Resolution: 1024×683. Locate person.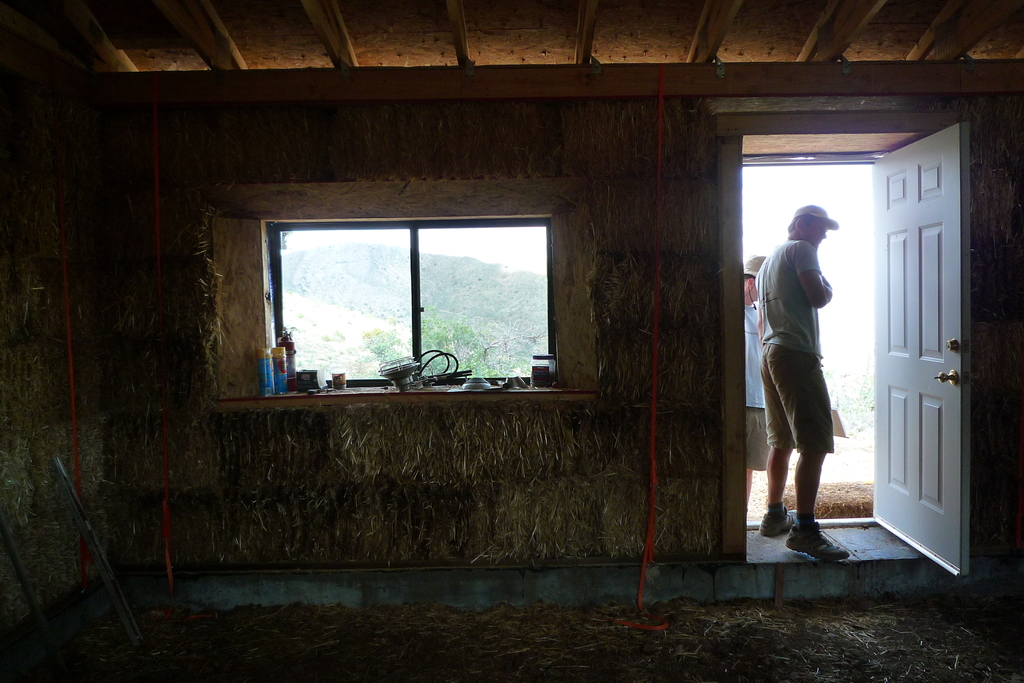
crop(774, 179, 874, 550).
